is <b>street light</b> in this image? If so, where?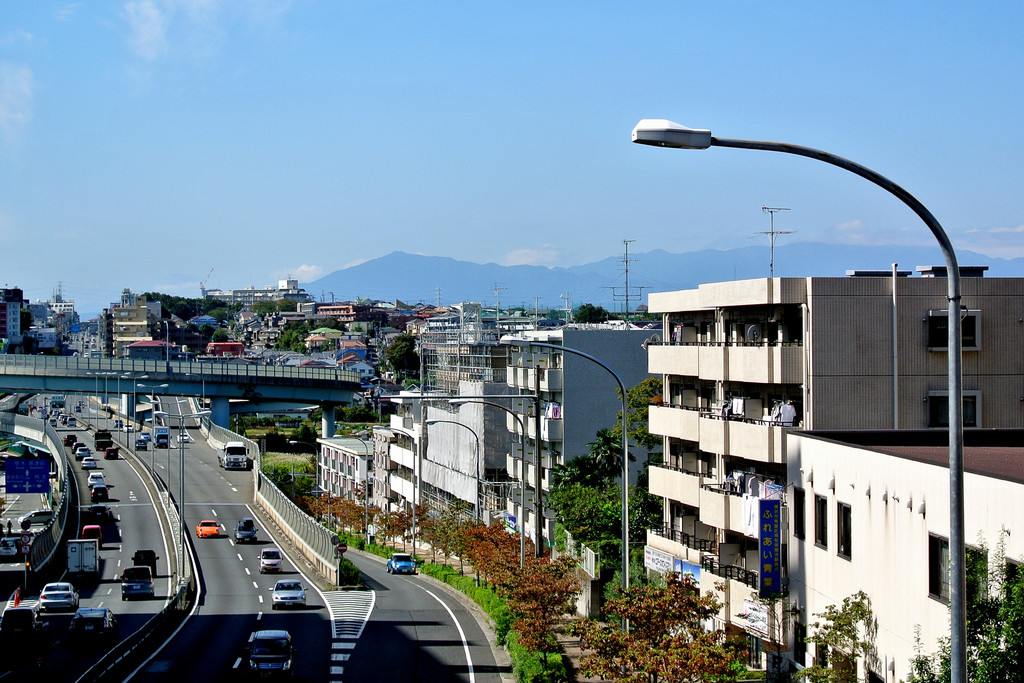
Yes, at <bbox>152, 409, 209, 583</bbox>.
